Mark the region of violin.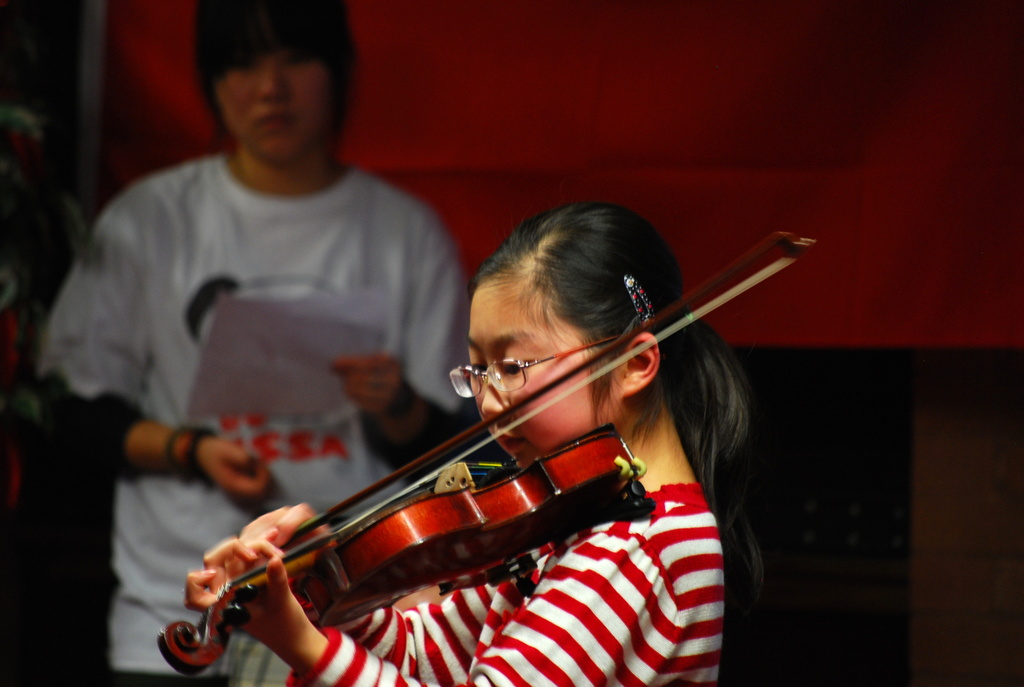
Region: detection(154, 230, 817, 678).
